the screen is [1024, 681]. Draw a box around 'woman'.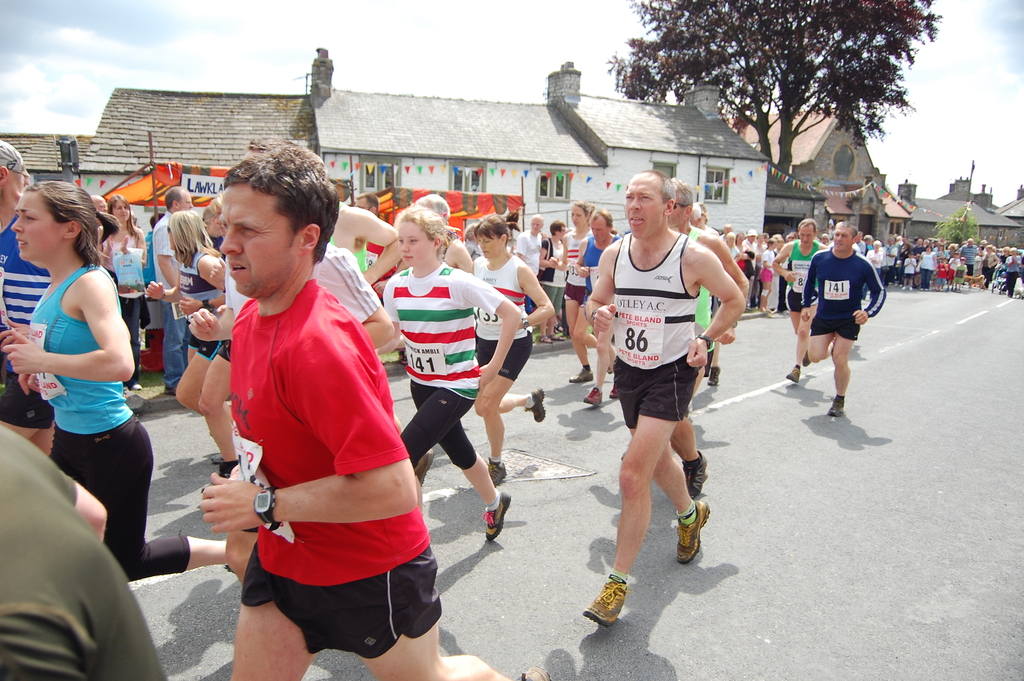
[916,243,935,291].
